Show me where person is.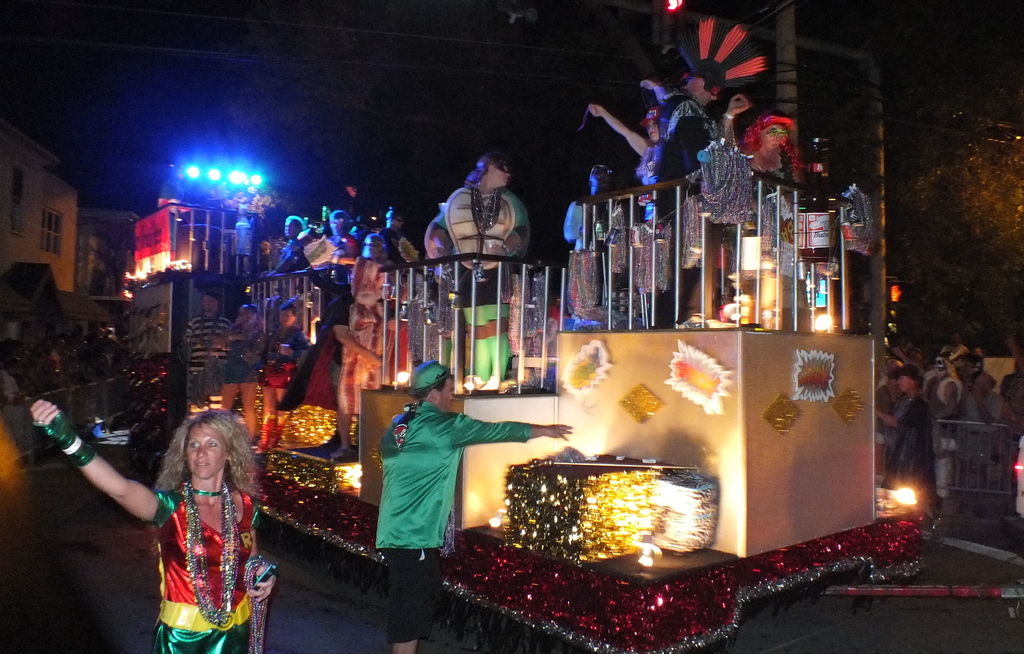
person is at detection(563, 156, 625, 322).
